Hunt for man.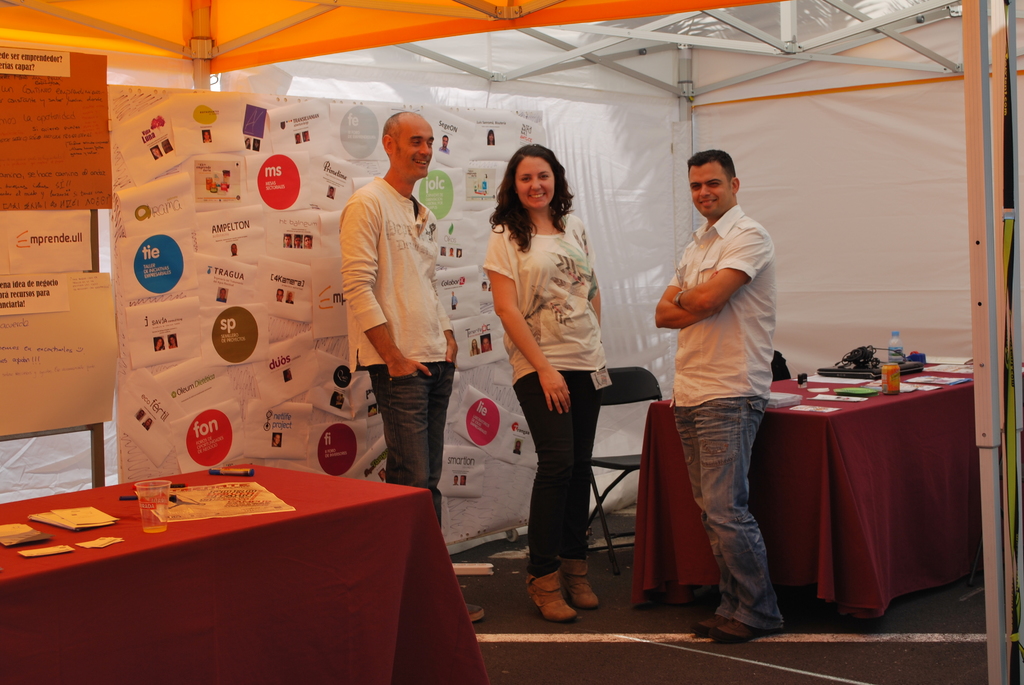
Hunted down at [x1=295, y1=135, x2=300, y2=143].
